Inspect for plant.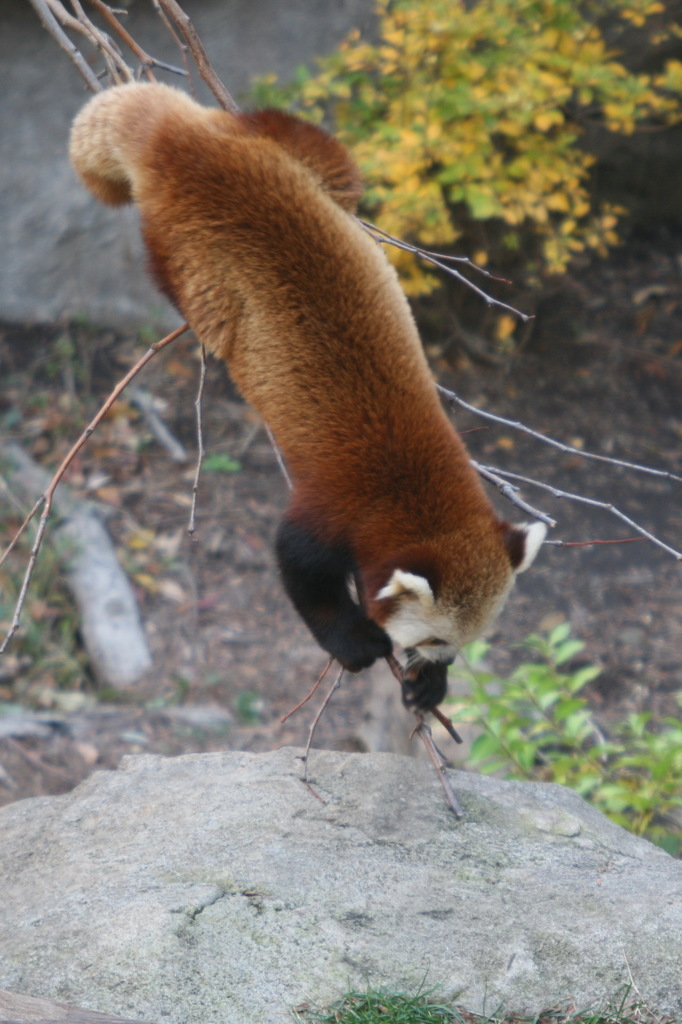
Inspection: select_region(237, 682, 262, 727).
